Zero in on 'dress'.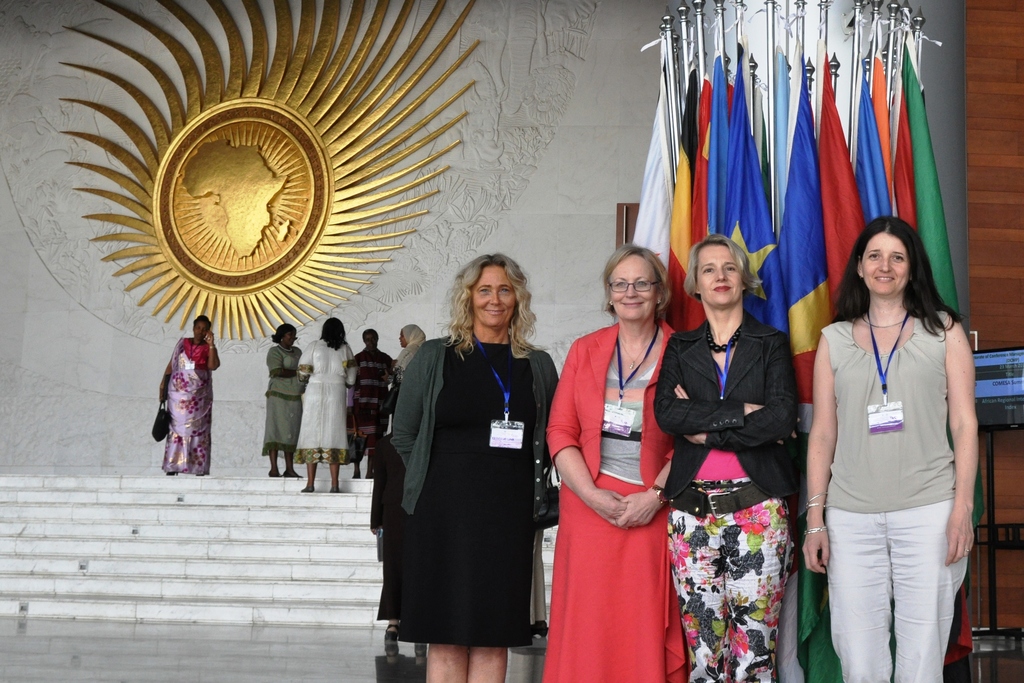
Zeroed in: 398, 346, 534, 648.
